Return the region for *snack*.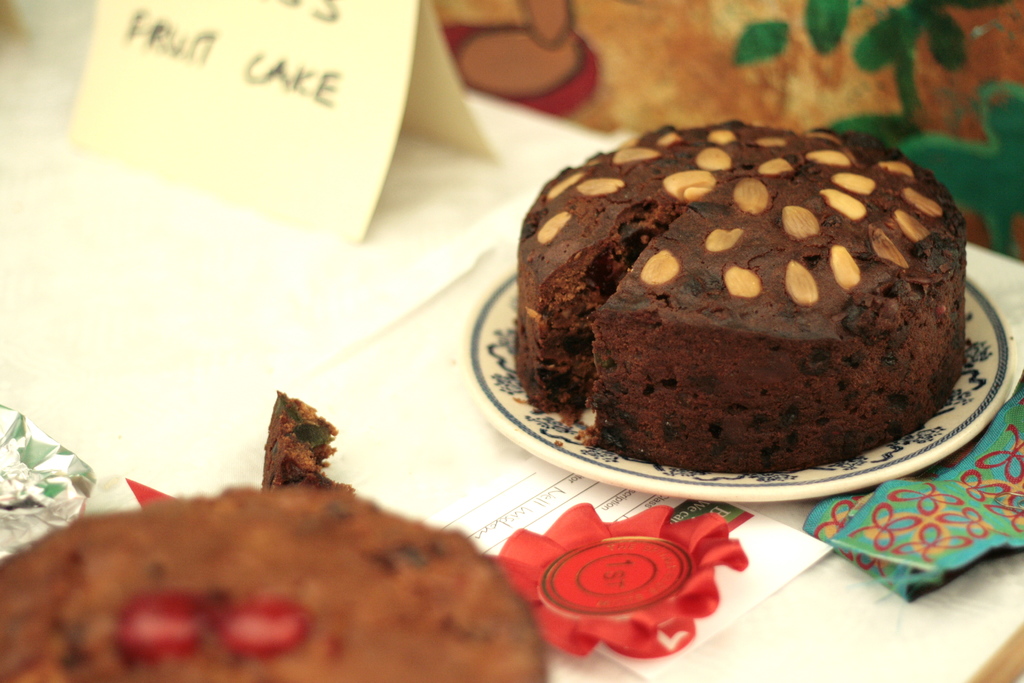
detection(255, 390, 358, 496).
